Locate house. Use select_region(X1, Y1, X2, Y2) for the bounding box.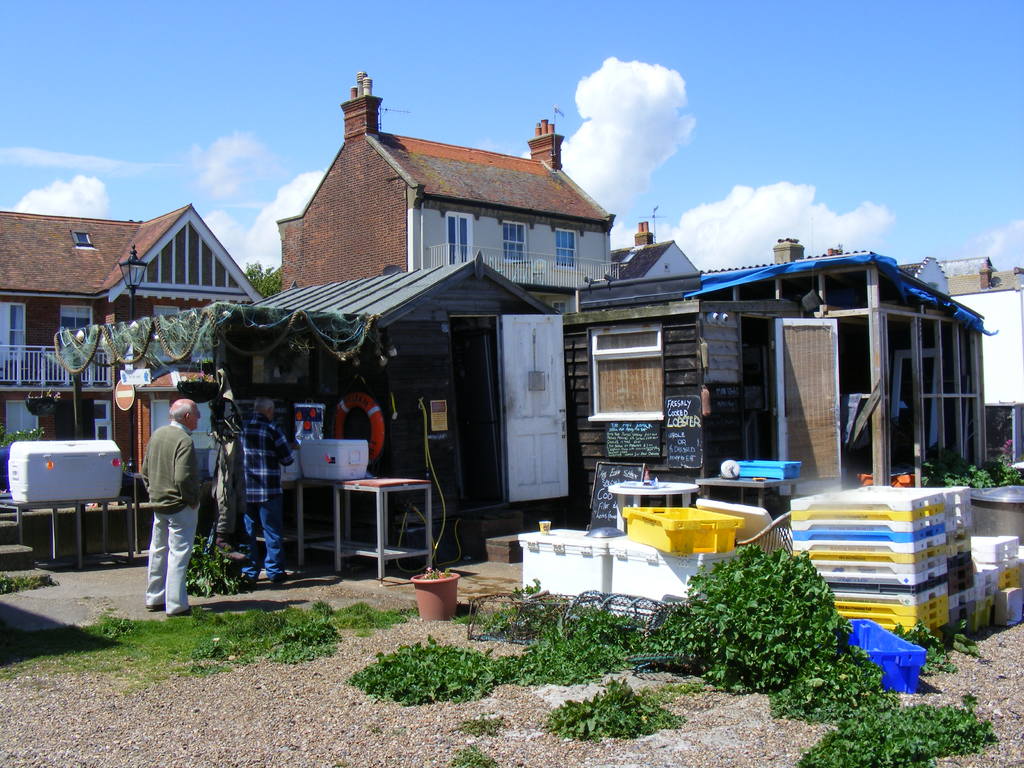
select_region(614, 223, 698, 284).
